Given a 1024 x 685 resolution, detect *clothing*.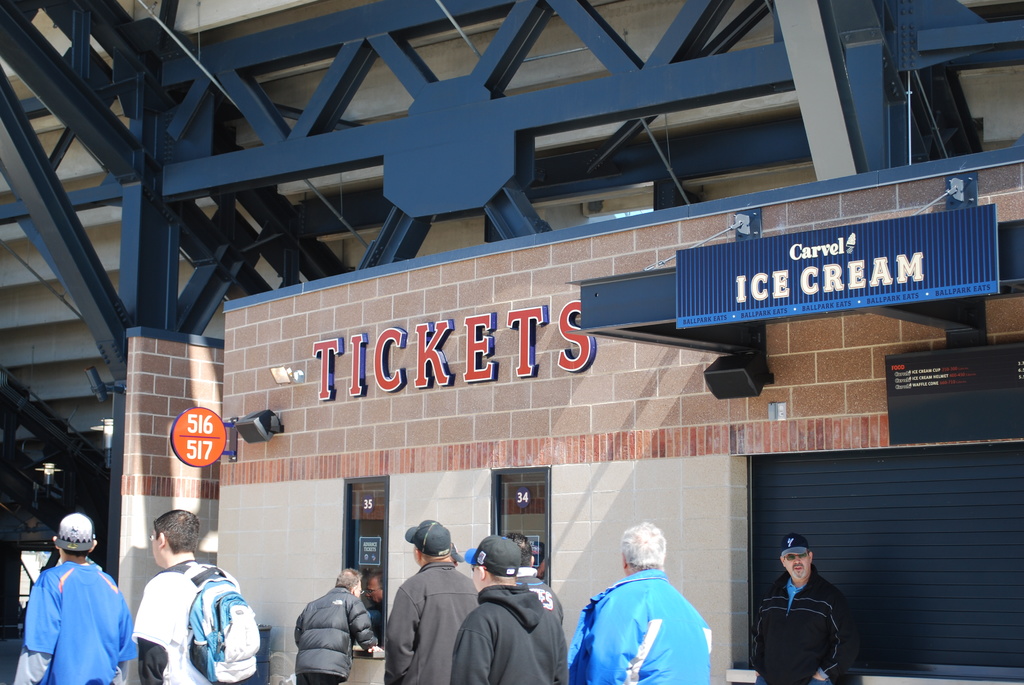
rect(753, 563, 850, 684).
